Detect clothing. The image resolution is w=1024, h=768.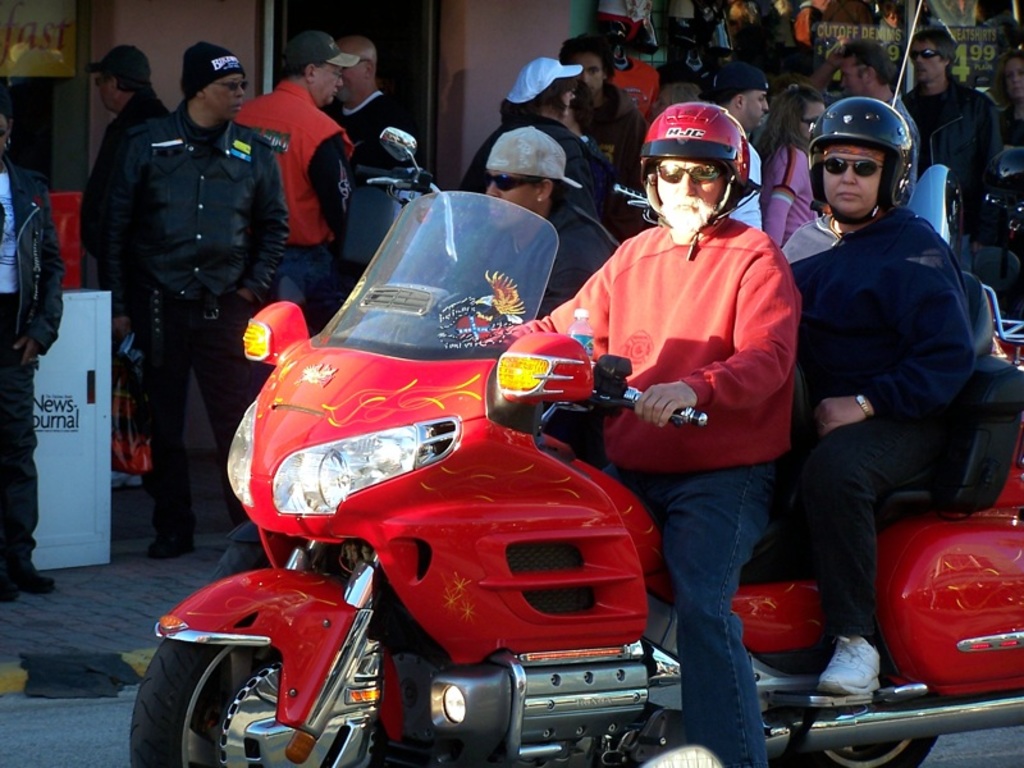
479/216/794/767.
